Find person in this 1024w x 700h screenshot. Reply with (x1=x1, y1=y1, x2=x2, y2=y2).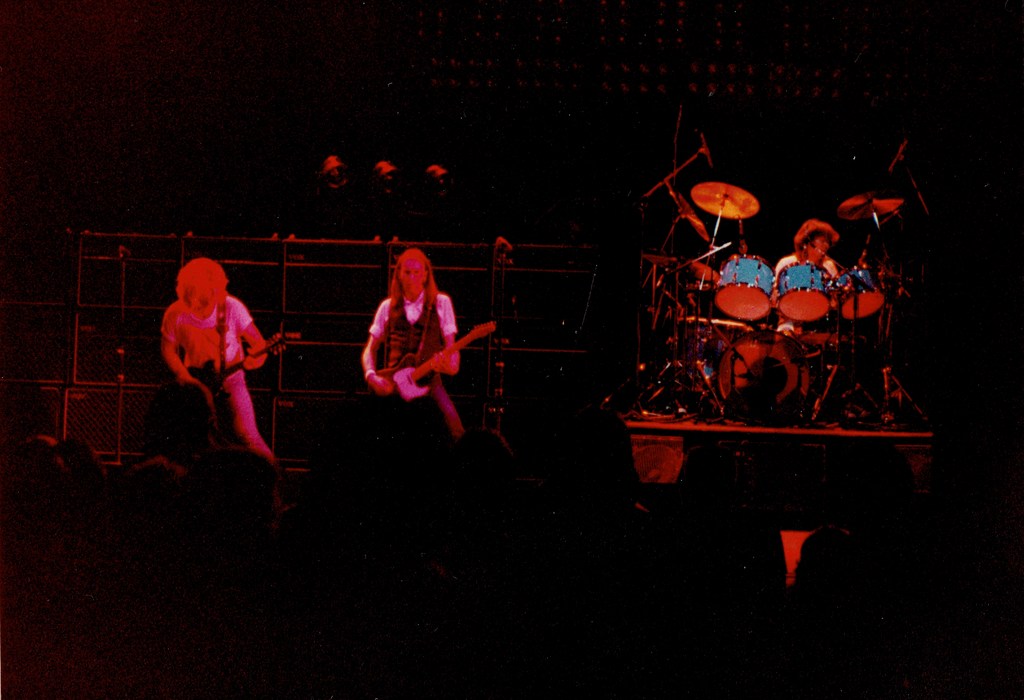
(x1=358, y1=238, x2=462, y2=439).
